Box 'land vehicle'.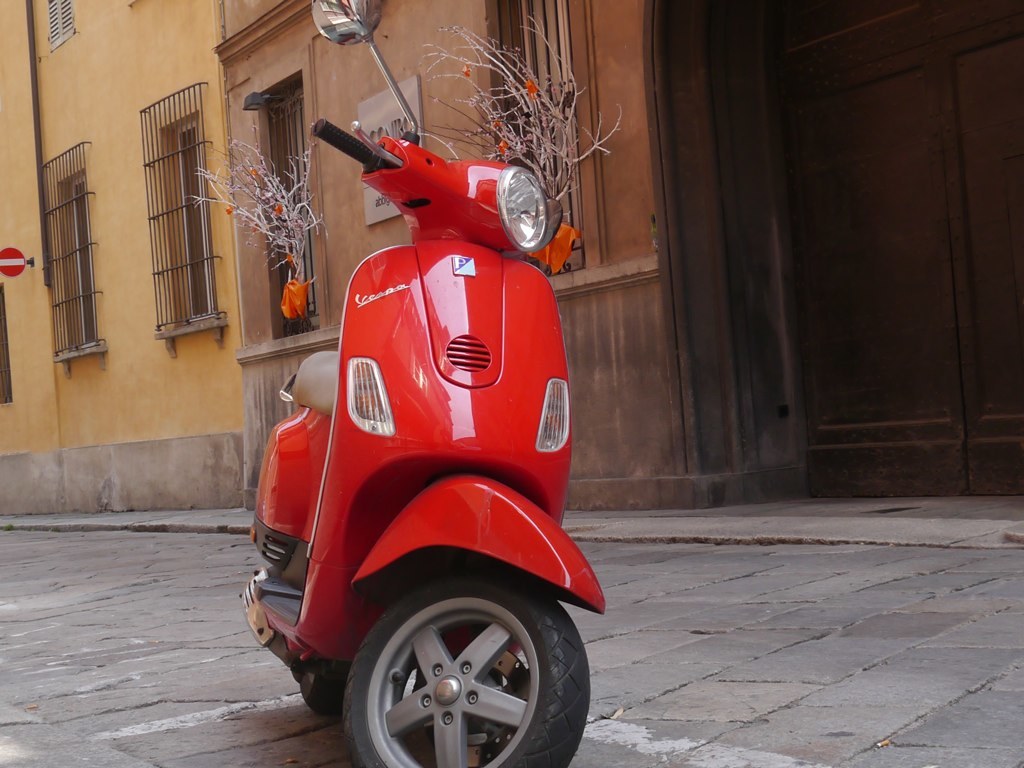
(left=236, top=109, right=614, bottom=767).
